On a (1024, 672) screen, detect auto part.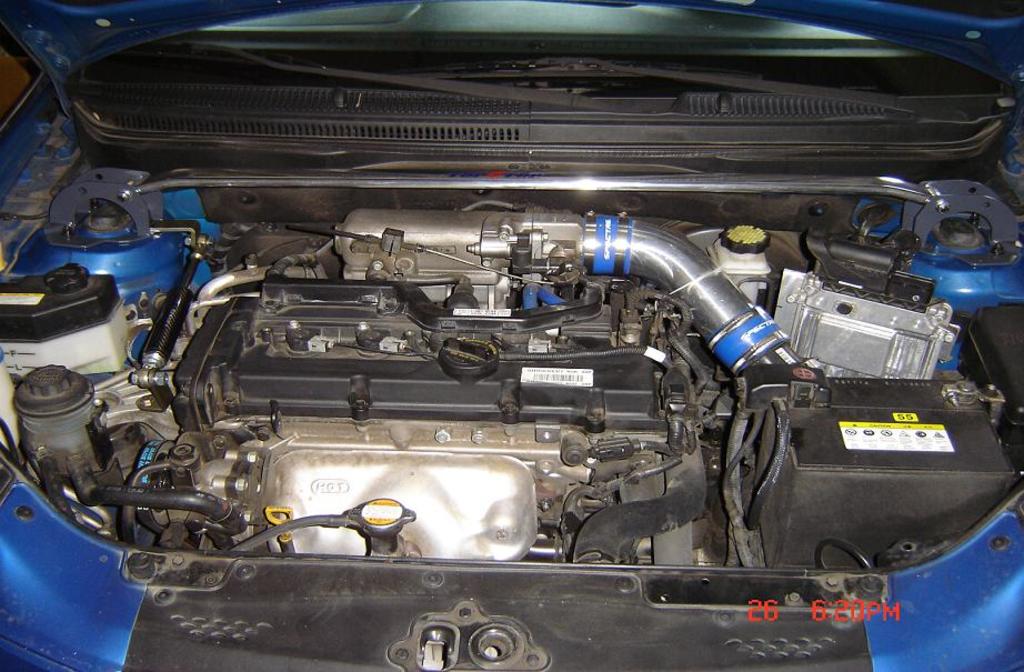
[53,414,702,600].
